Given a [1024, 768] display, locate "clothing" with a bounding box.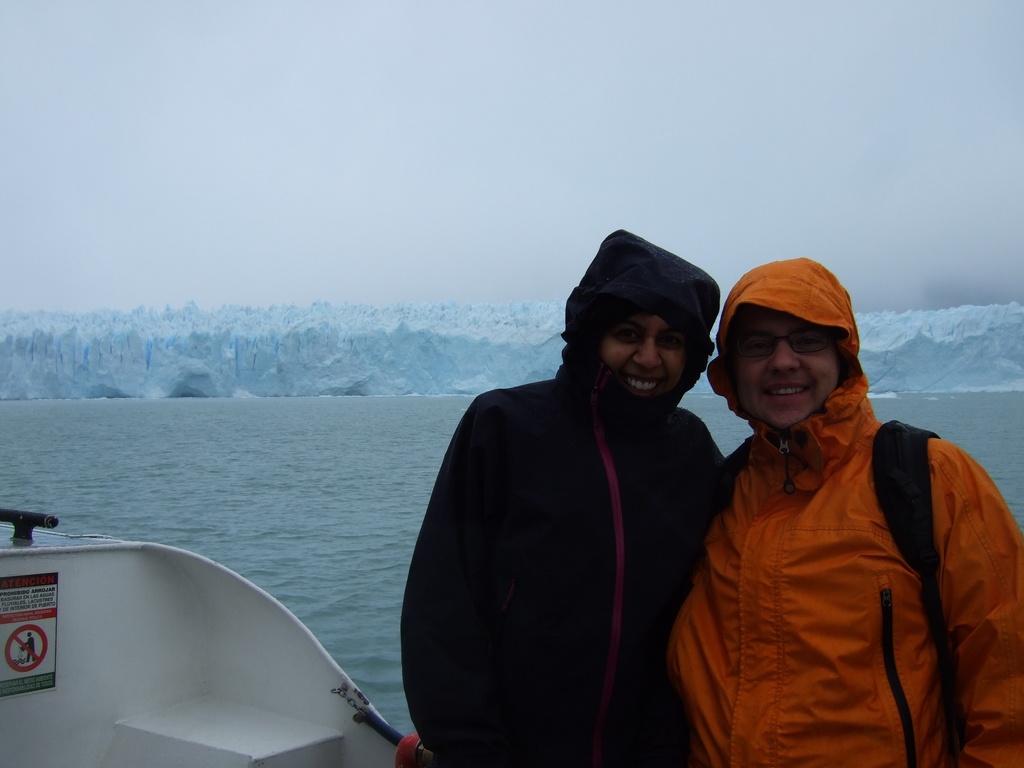
Located: 412/287/741/764.
